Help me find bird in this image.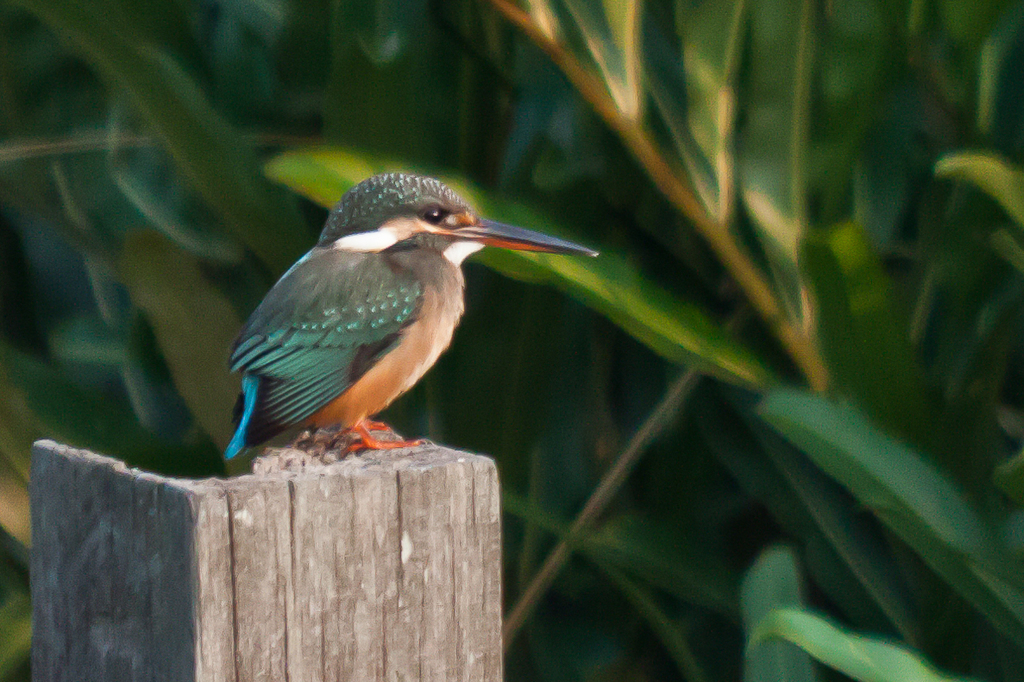
Found it: [left=215, top=174, right=600, bottom=494].
